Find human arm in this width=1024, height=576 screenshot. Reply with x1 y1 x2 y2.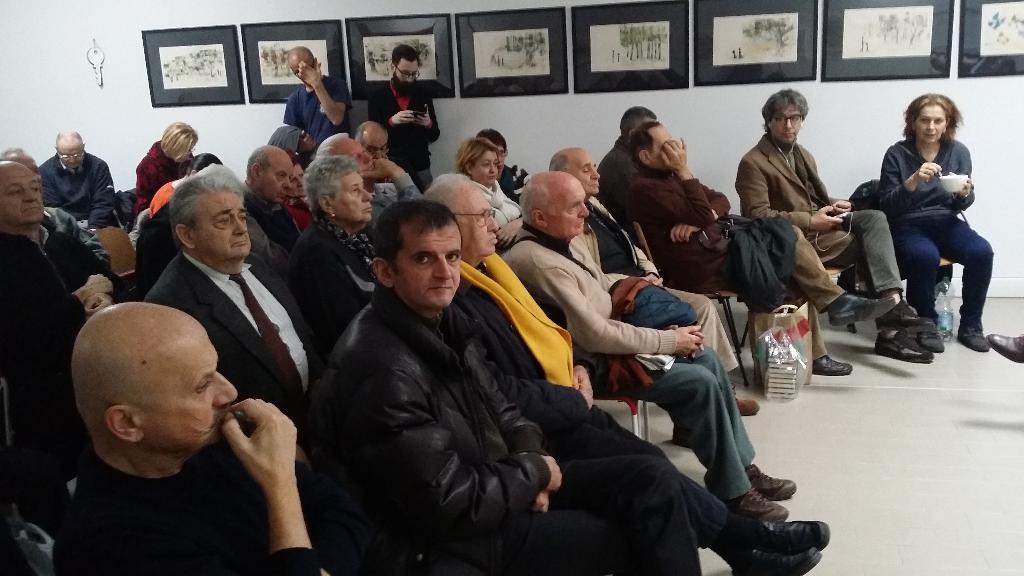
492 361 554 509.
